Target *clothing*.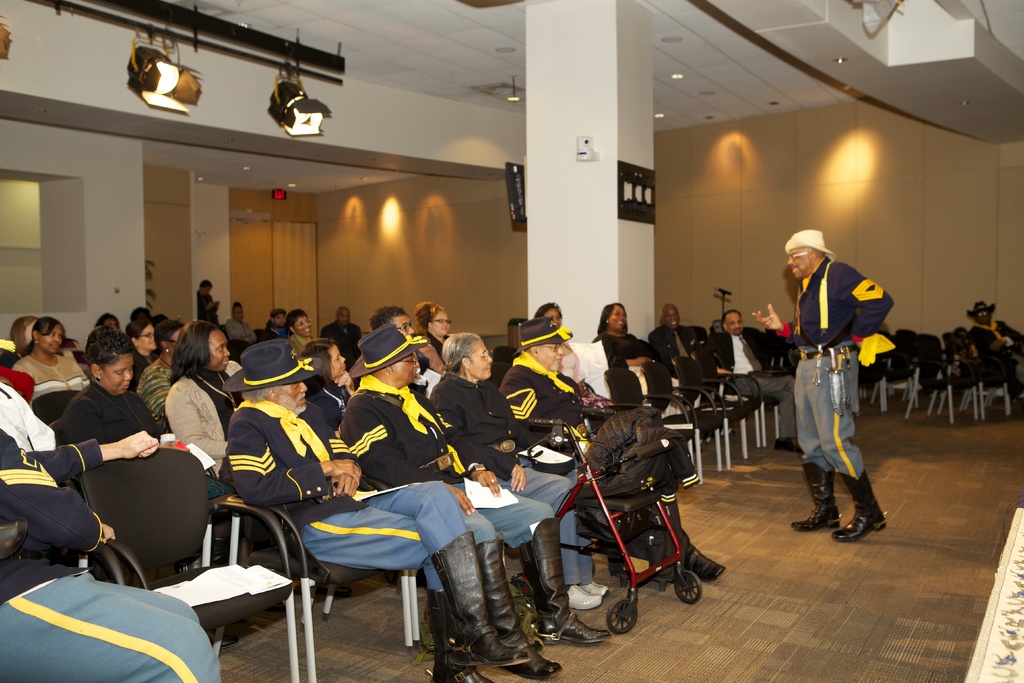
Target region: left=220, top=316, right=250, bottom=342.
